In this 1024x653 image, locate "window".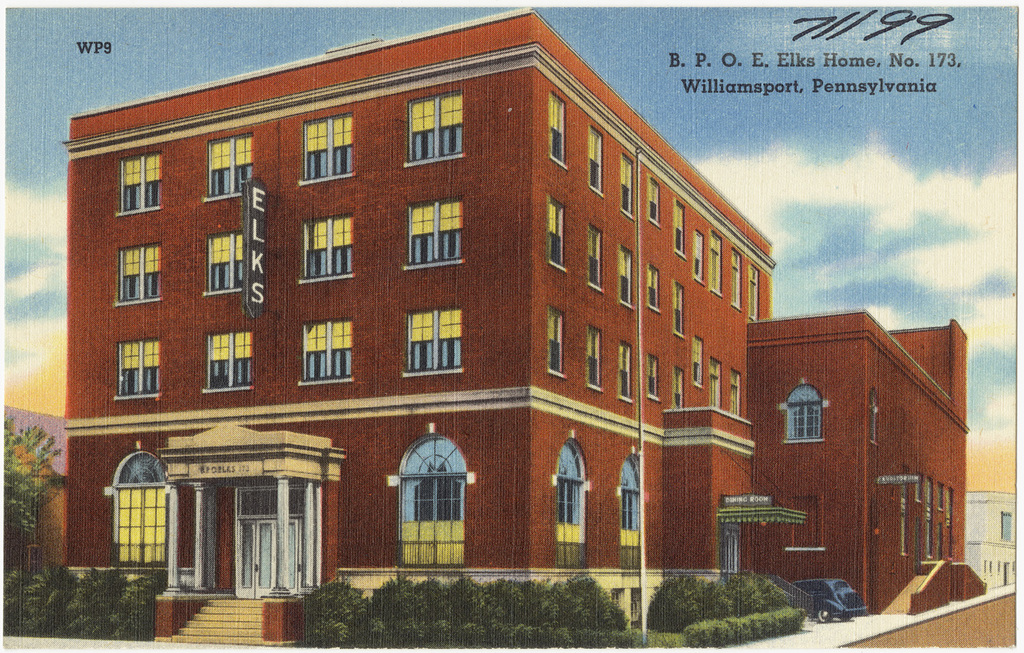
Bounding box: Rect(705, 227, 724, 300).
